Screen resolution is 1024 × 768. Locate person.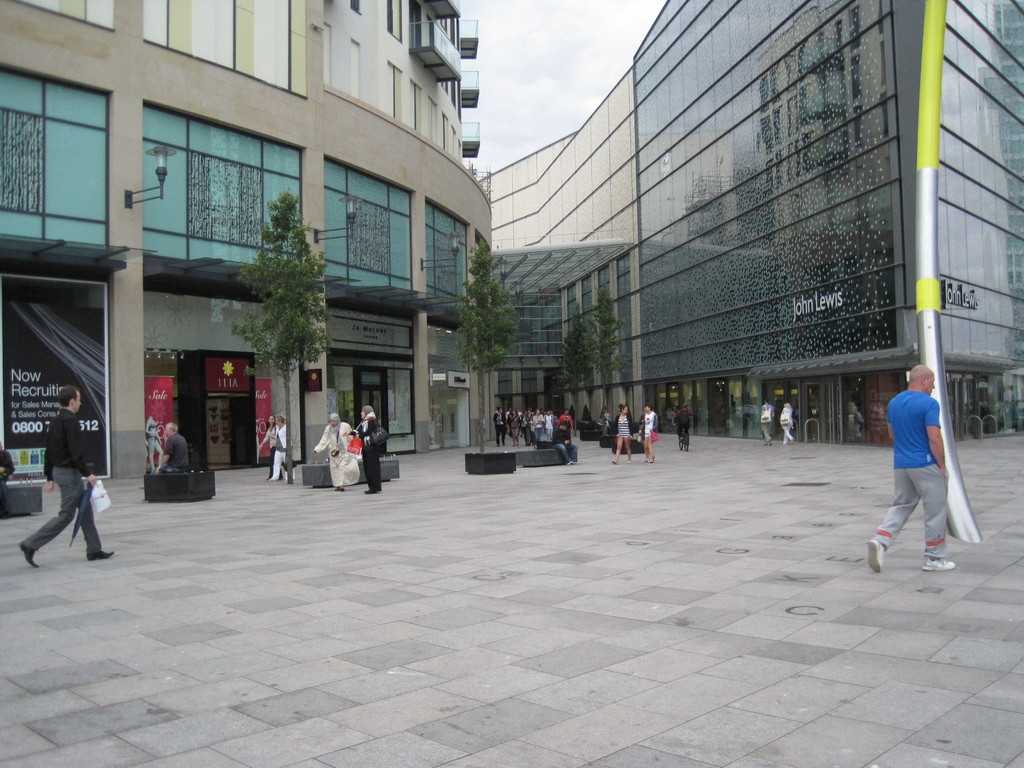
(x1=860, y1=364, x2=966, y2=582).
